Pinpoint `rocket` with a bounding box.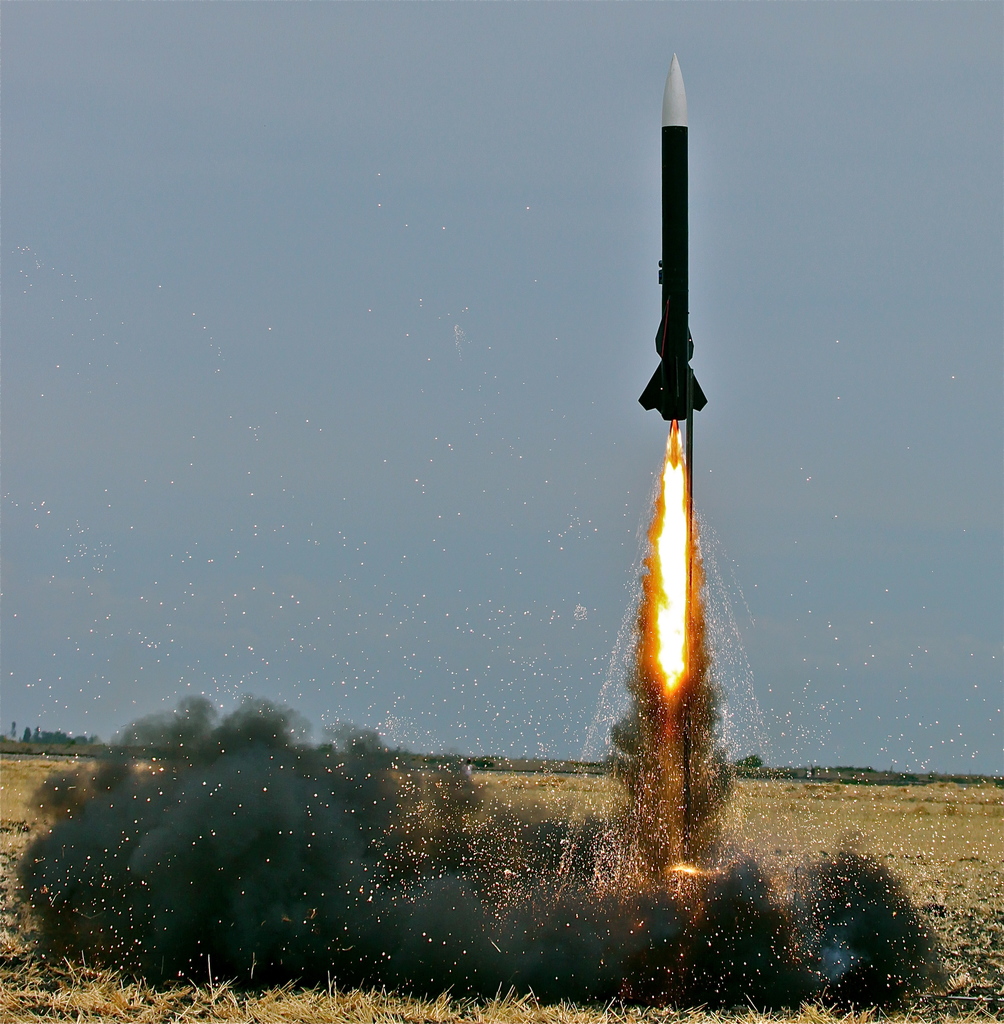
select_region(613, 51, 737, 469).
